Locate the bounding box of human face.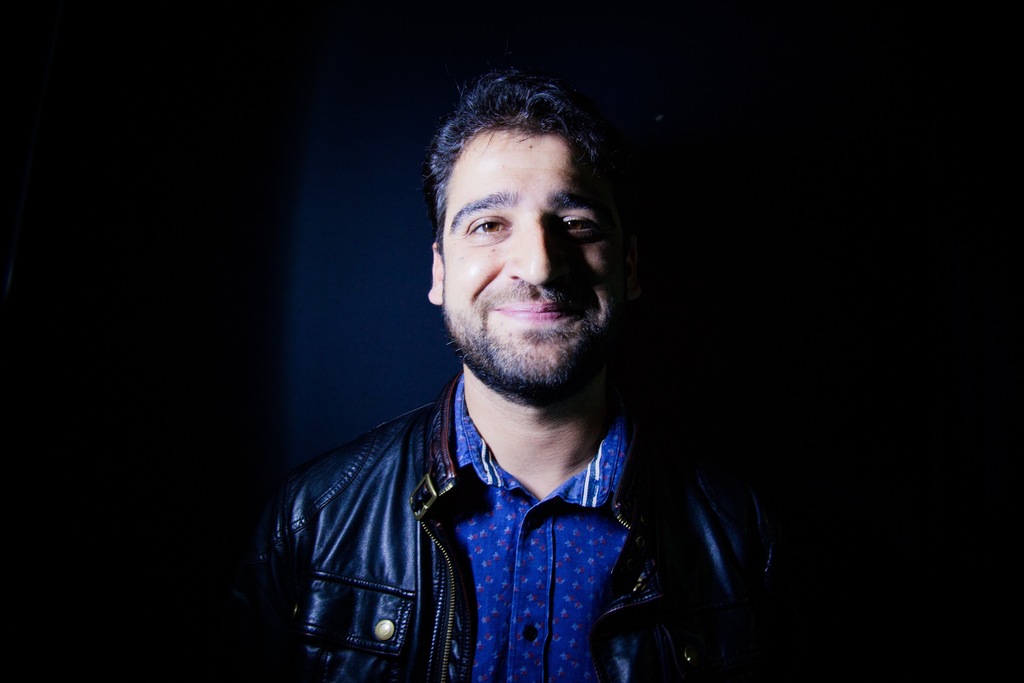
Bounding box: pyautogui.locateOnScreen(444, 126, 630, 394).
